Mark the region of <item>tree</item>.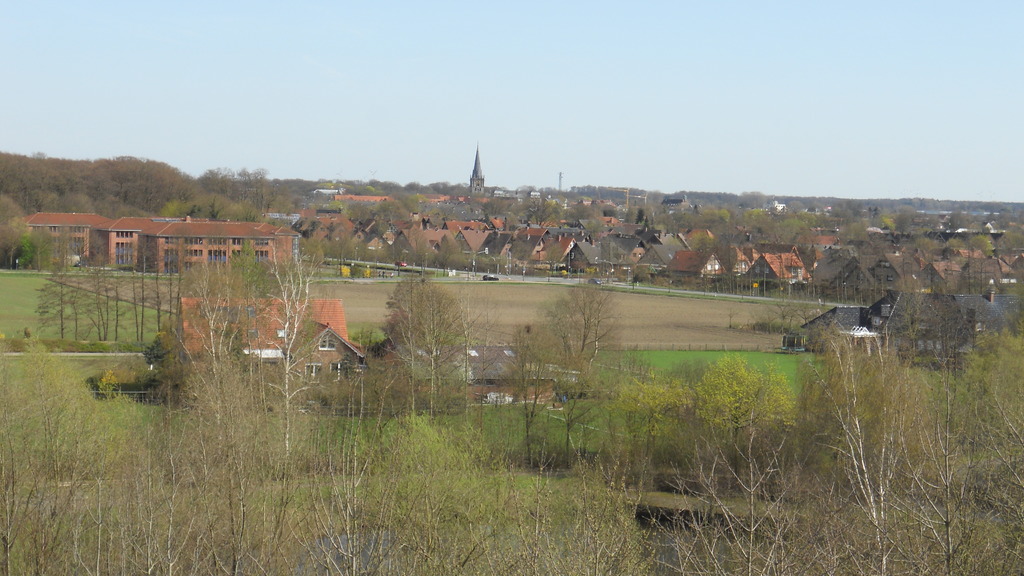
Region: box(998, 224, 1023, 246).
